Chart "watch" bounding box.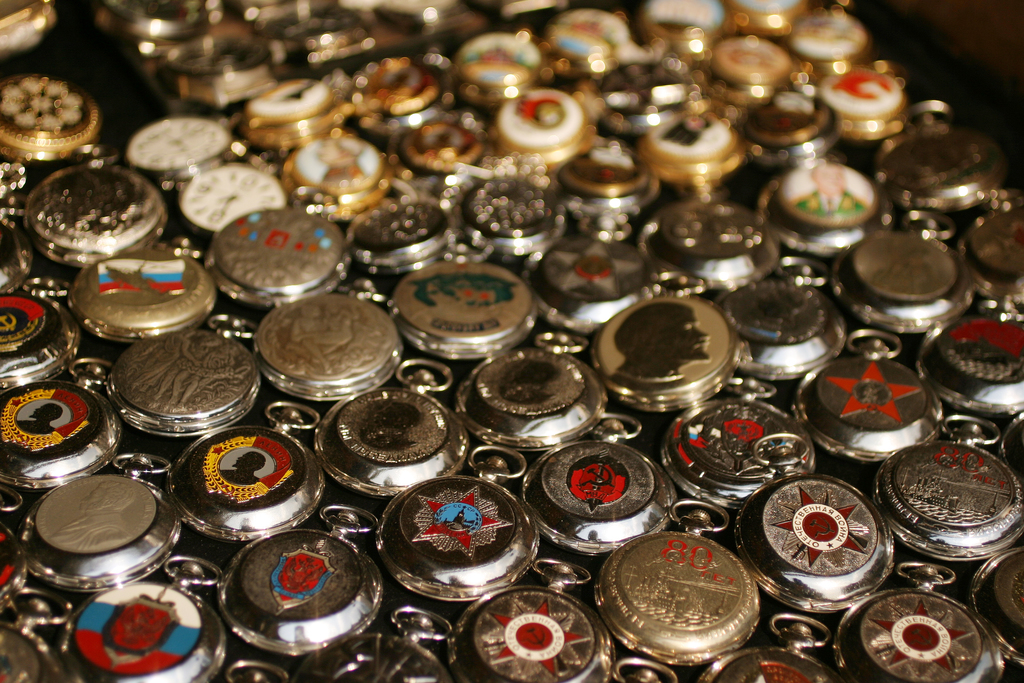
Charted: box(554, 136, 658, 242).
